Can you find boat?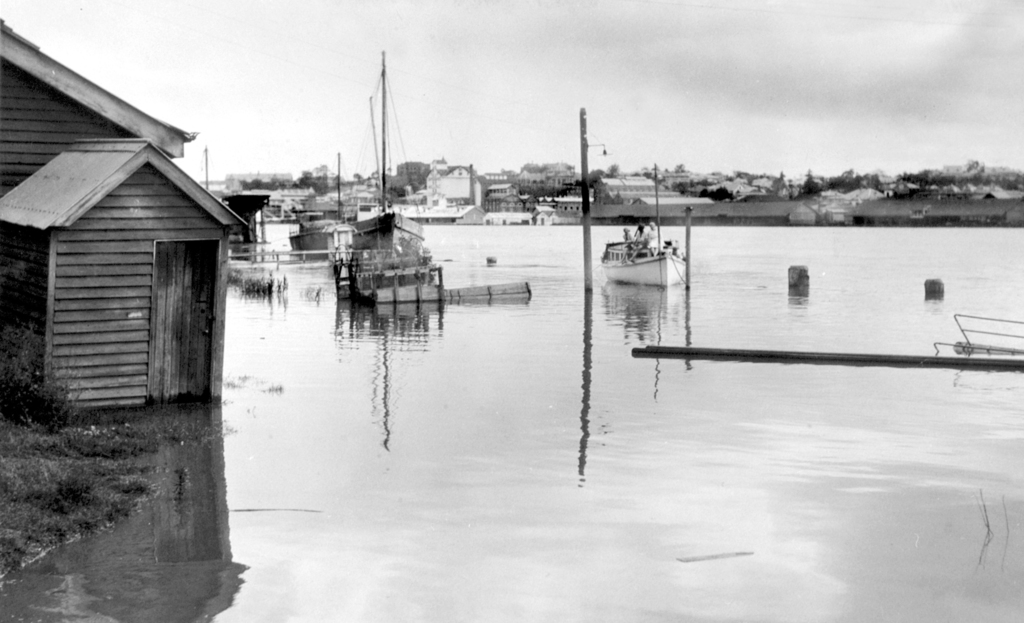
Yes, bounding box: x1=287, y1=148, x2=355, y2=264.
